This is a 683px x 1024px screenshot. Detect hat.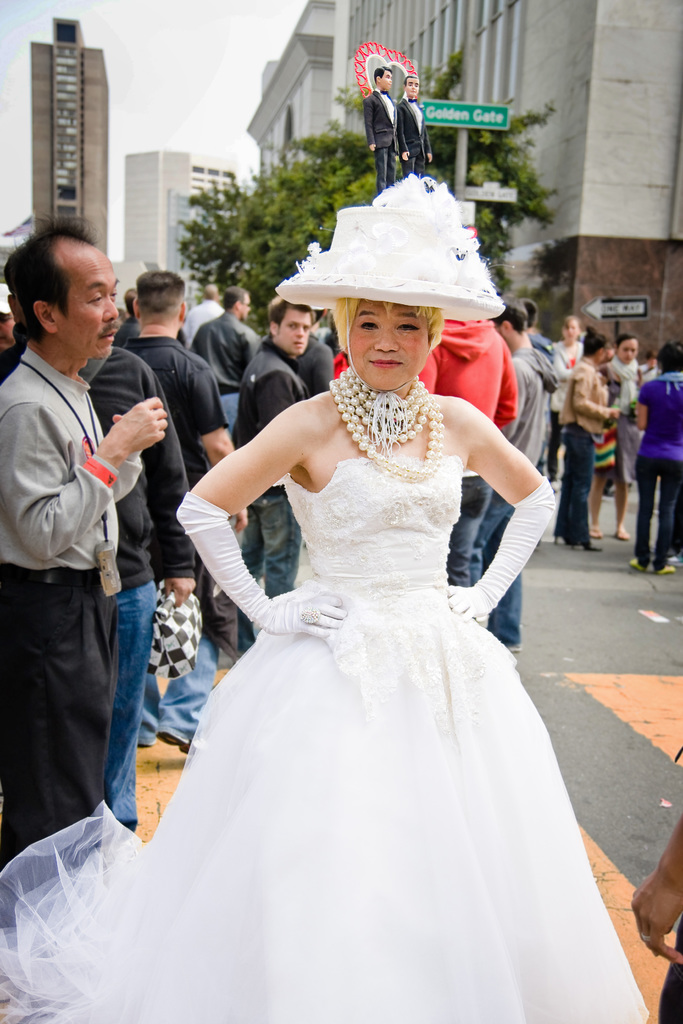
select_region(276, 170, 506, 323).
